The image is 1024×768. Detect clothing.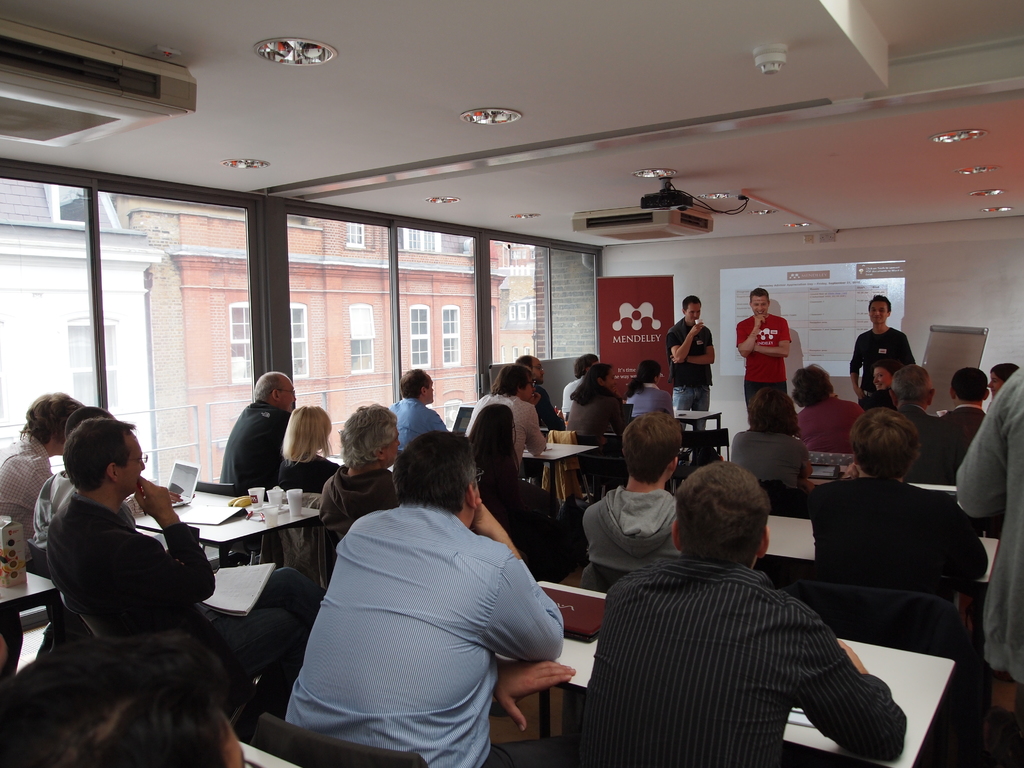
Detection: x1=556, y1=392, x2=635, y2=452.
